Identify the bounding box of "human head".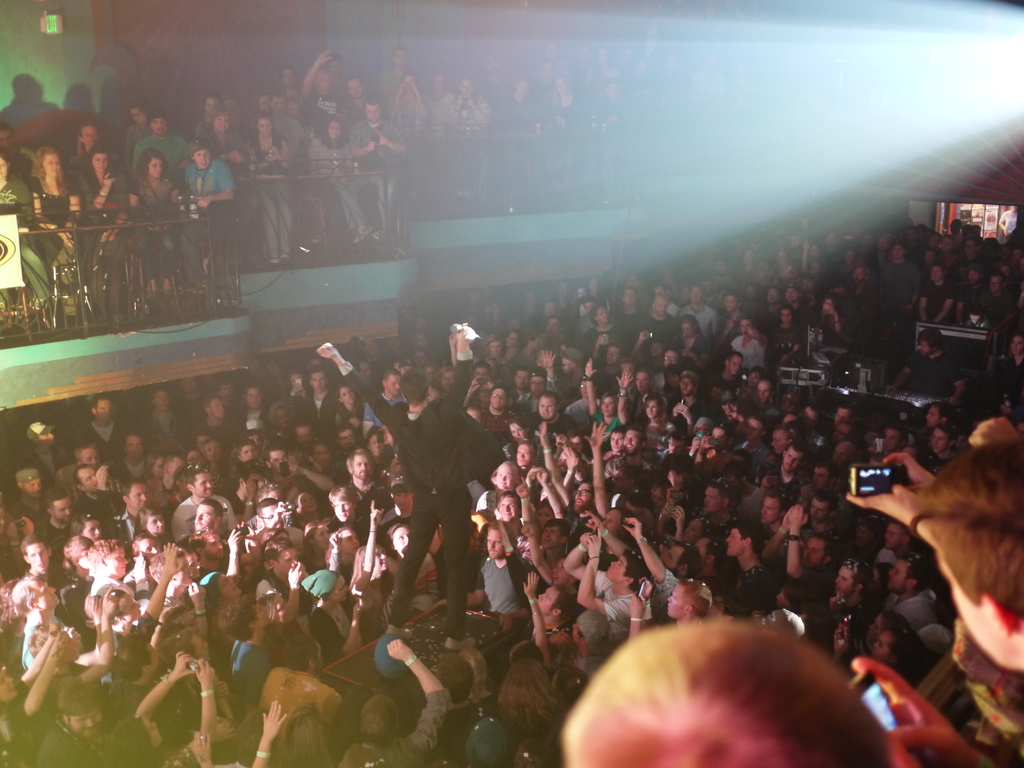
[x1=271, y1=92, x2=284, y2=115].
